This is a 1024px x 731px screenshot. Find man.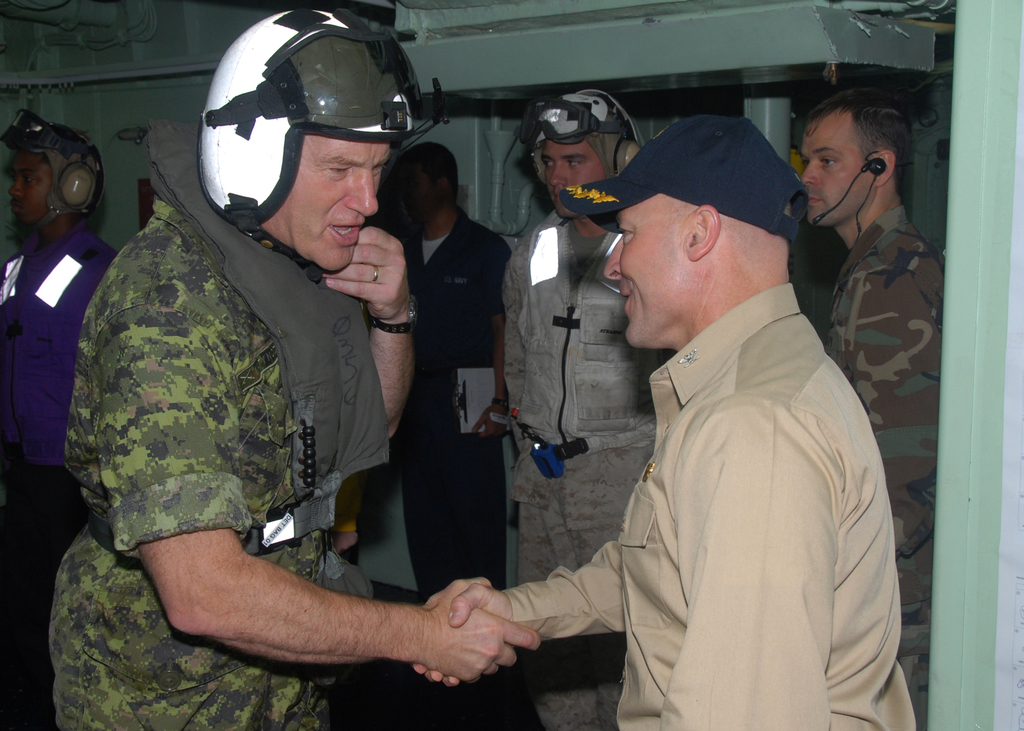
Bounding box: detection(498, 86, 675, 730).
